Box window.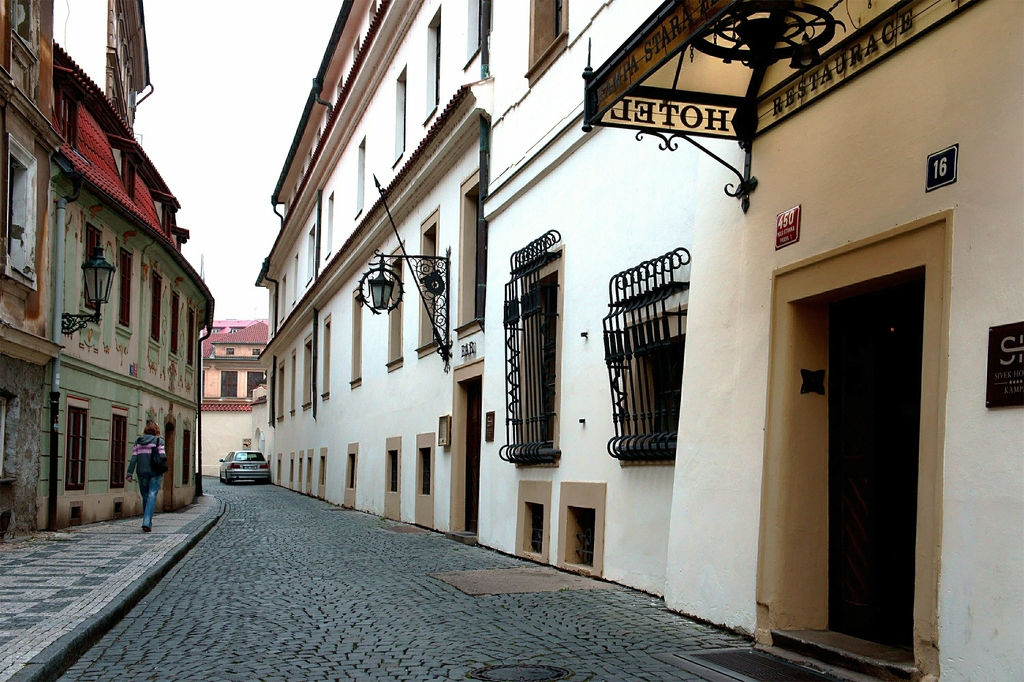
select_region(140, 259, 166, 338).
